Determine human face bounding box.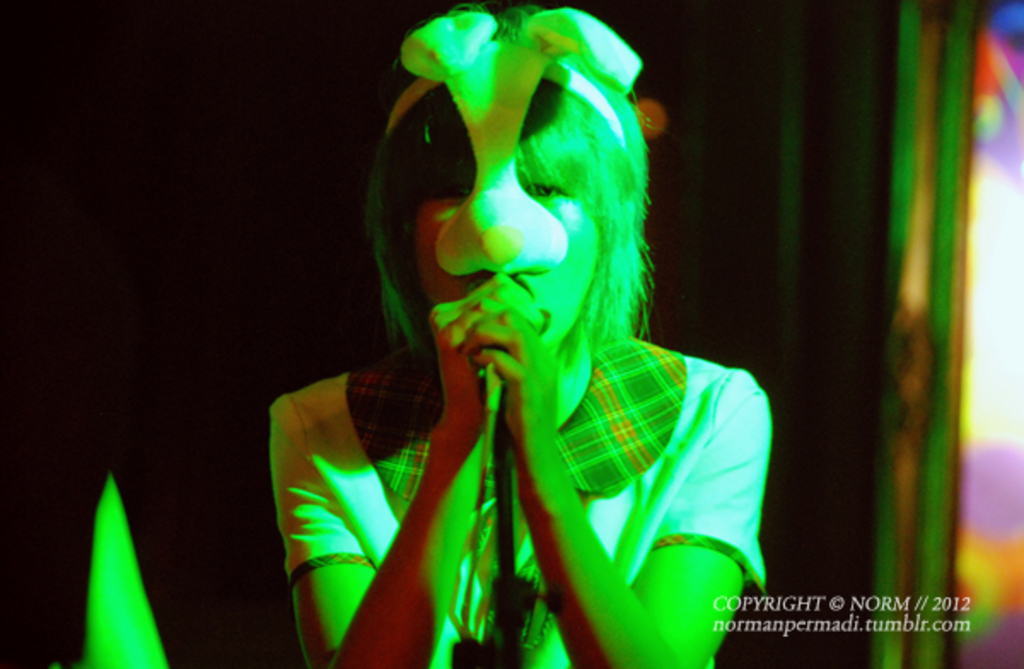
Determined: pyautogui.locateOnScreen(420, 147, 599, 353).
